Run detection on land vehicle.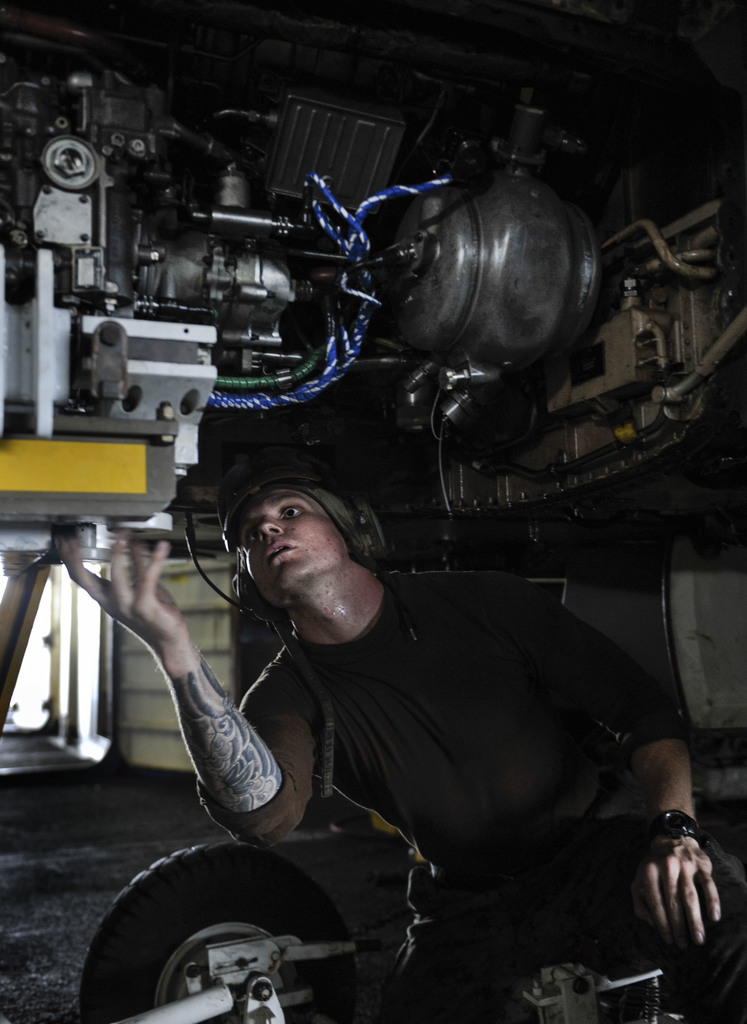
Result: {"x1": 0, "y1": 0, "x2": 746, "y2": 550}.
